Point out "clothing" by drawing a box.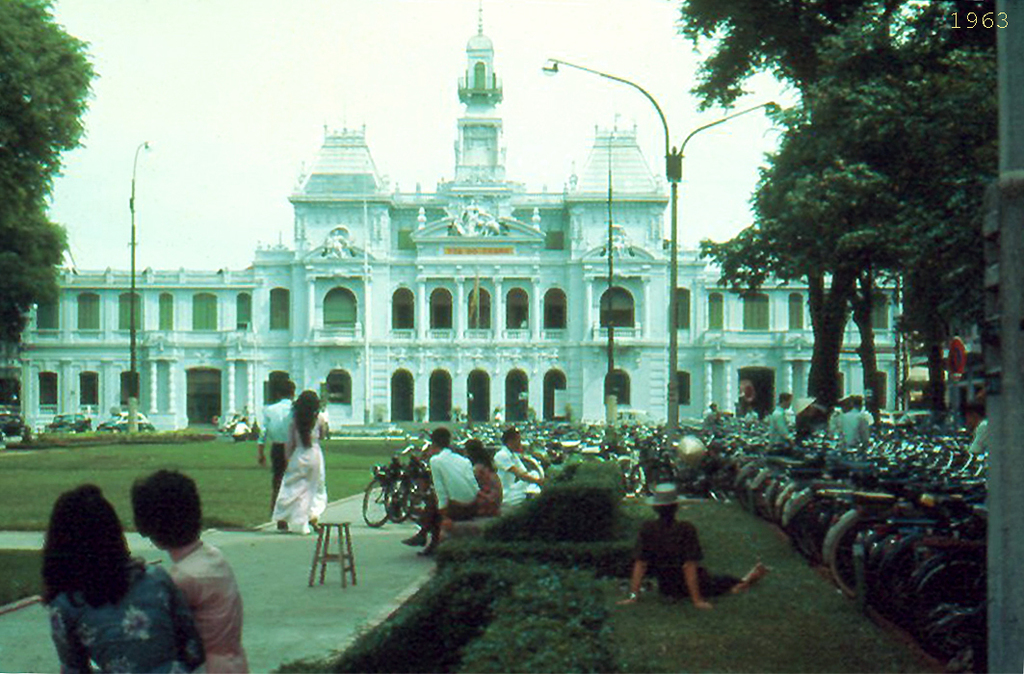
bbox=(48, 583, 208, 673).
